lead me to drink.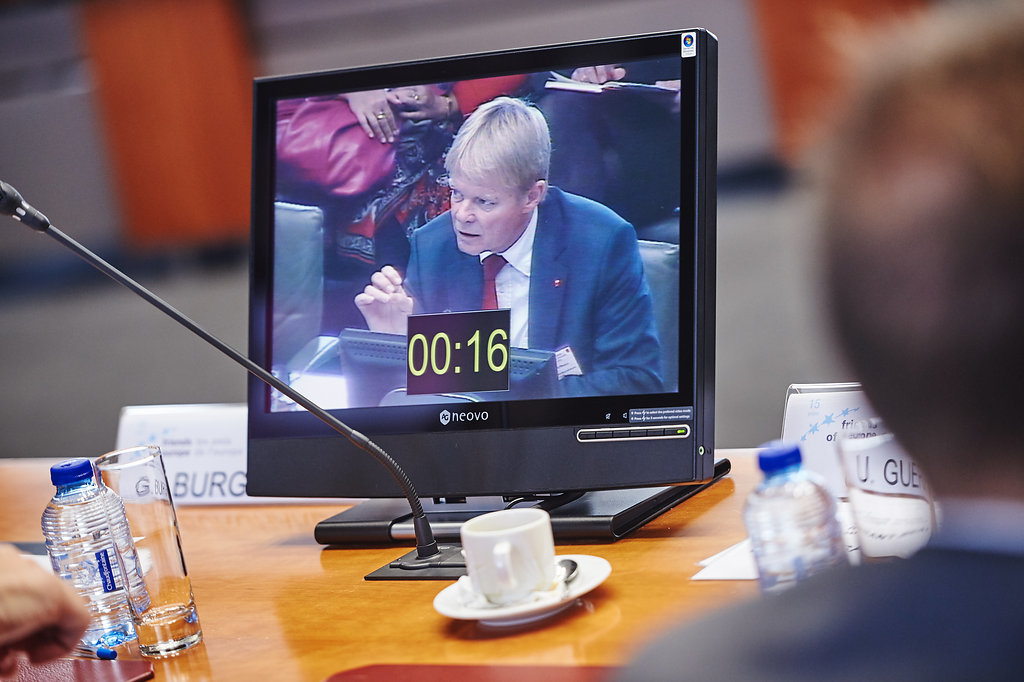
Lead to <bbox>750, 438, 848, 591</bbox>.
